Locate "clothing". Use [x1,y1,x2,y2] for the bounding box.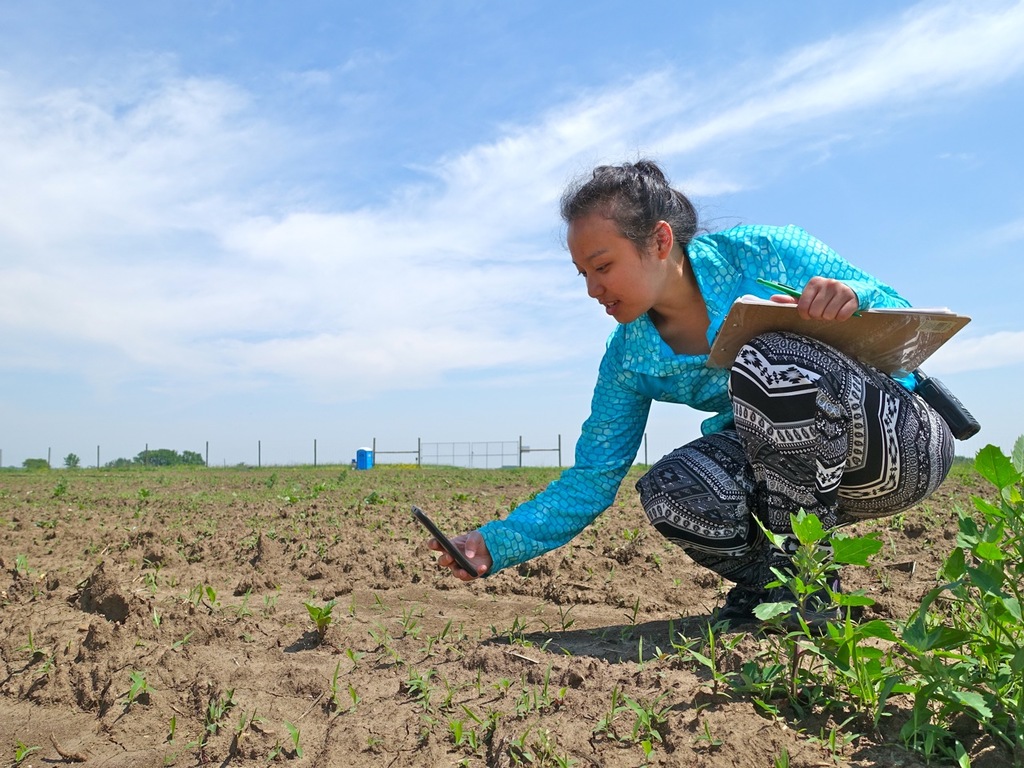
[509,254,946,556].
